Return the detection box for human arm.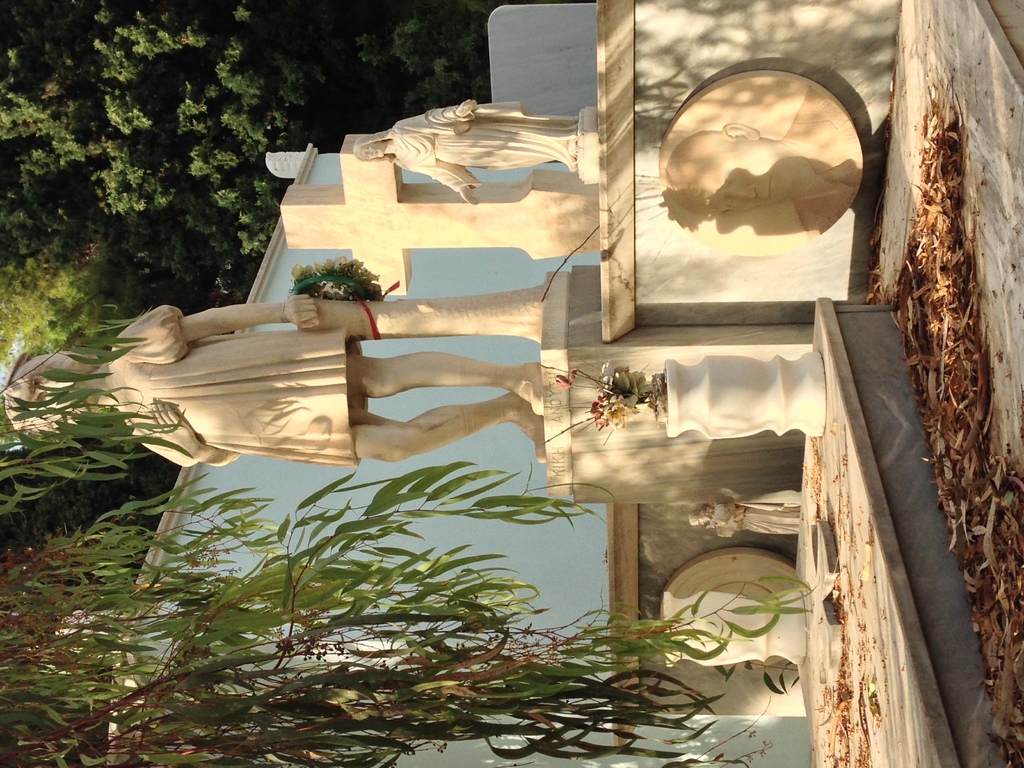
bbox=(173, 300, 321, 326).
